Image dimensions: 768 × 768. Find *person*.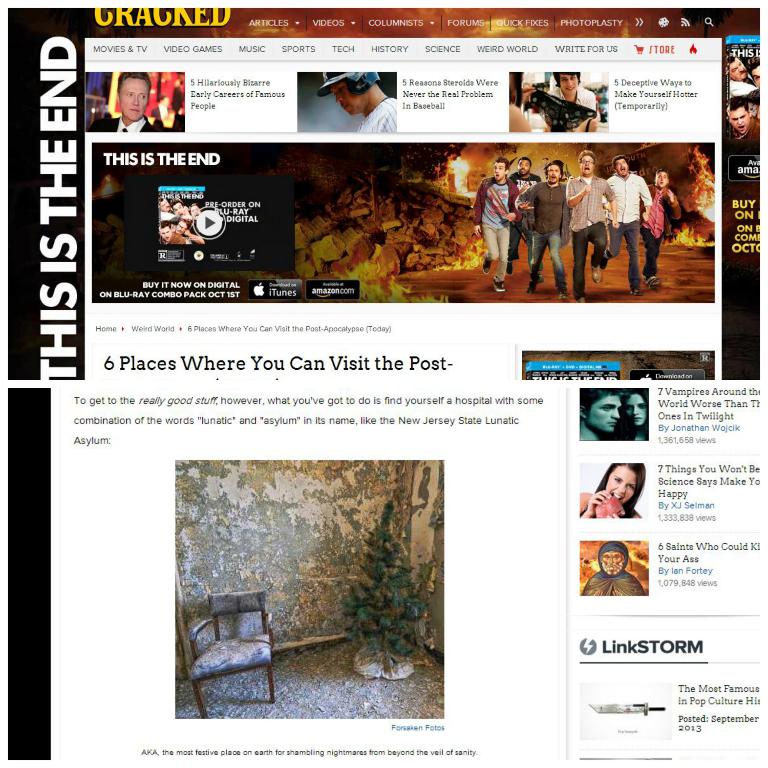
select_region(82, 74, 153, 140).
